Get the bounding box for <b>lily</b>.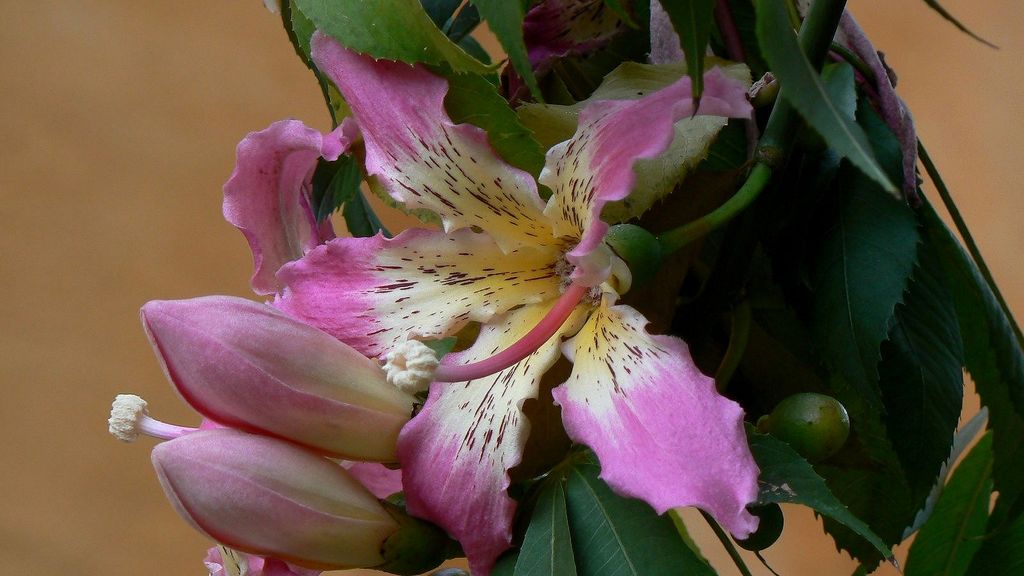
{"x1": 272, "y1": 31, "x2": 762, "y2": 575}.
